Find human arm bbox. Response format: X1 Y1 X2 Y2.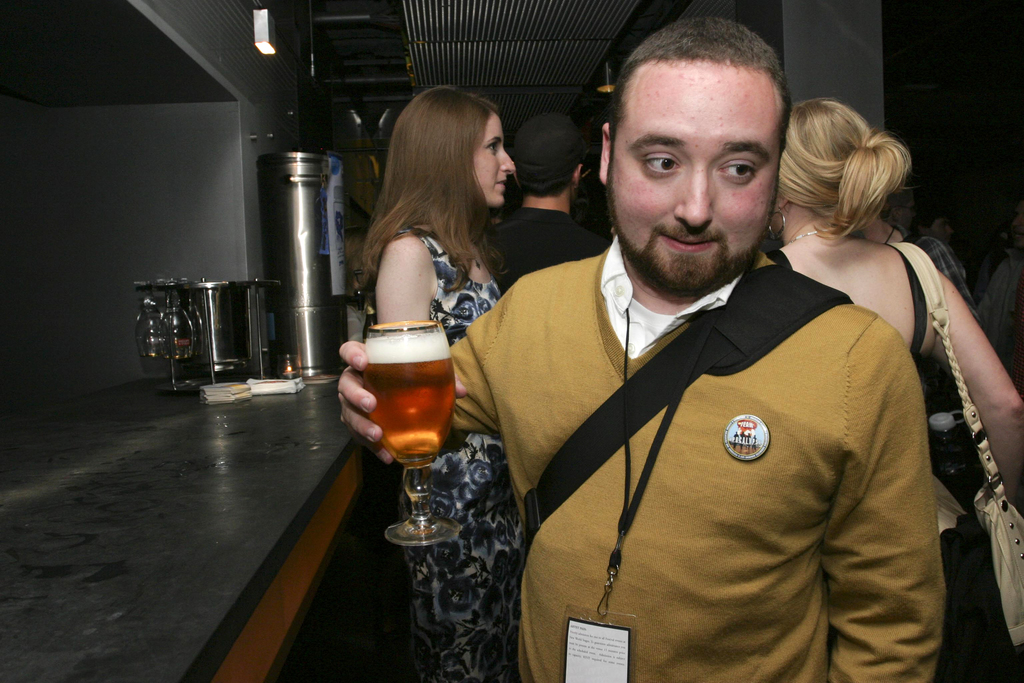
929 239 975 335.
